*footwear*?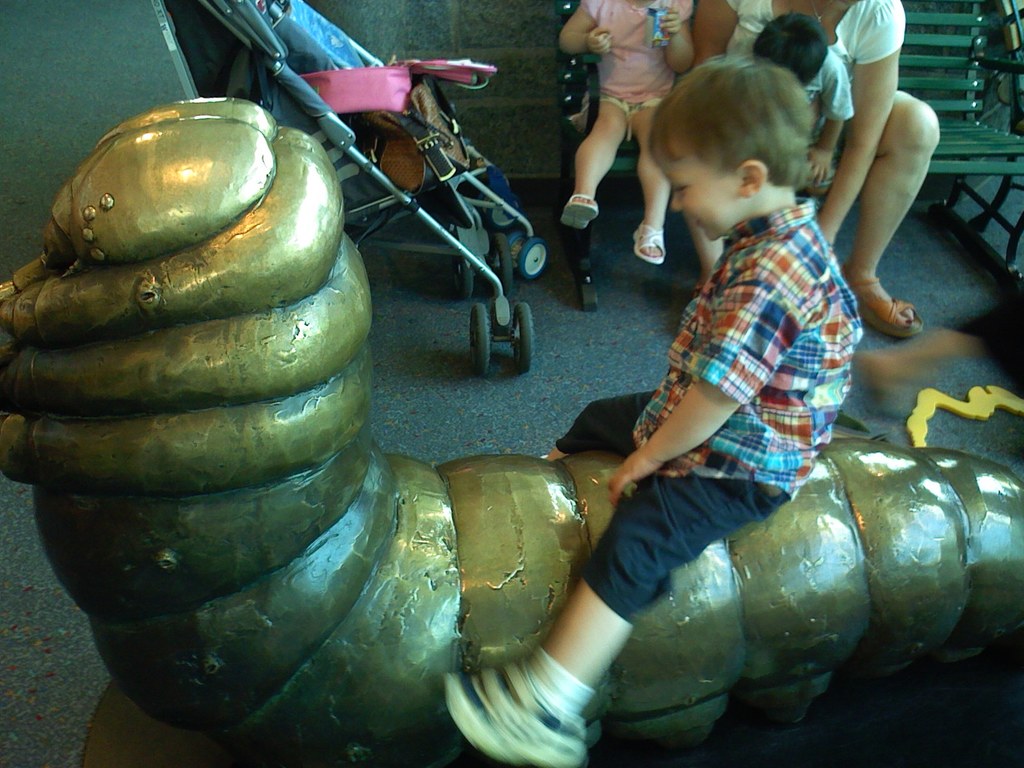
BBox(833, 271, 927, 339)
